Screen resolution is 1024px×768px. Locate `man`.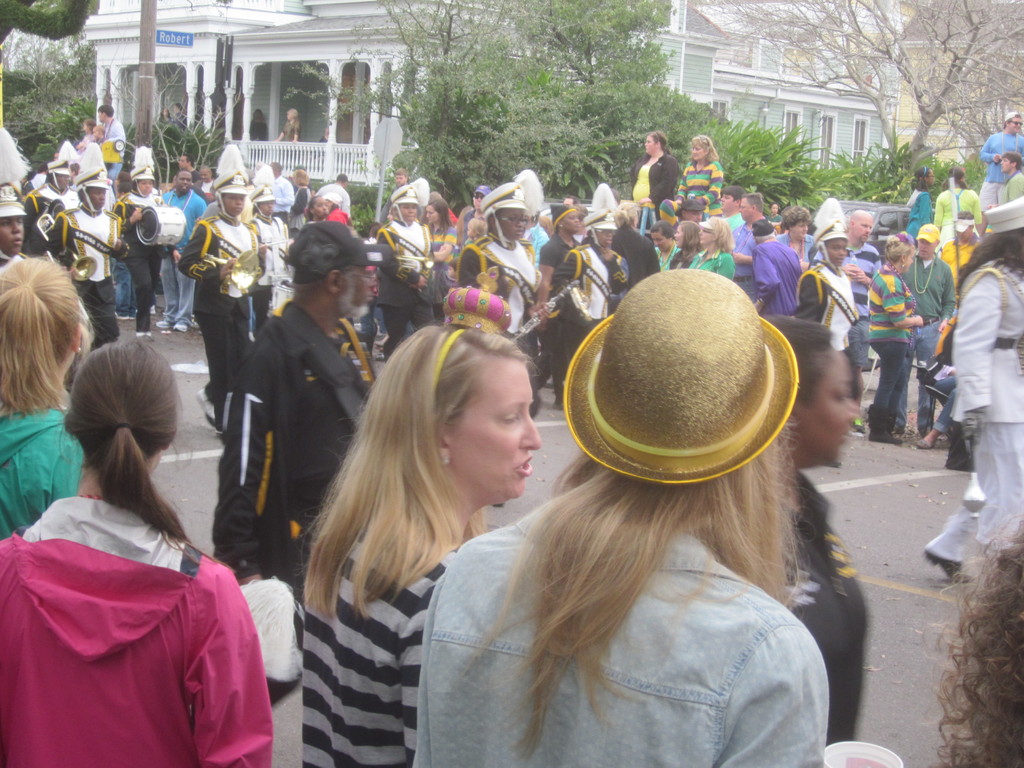
(x1=975, y1=109, x2=1023, y2=223).
